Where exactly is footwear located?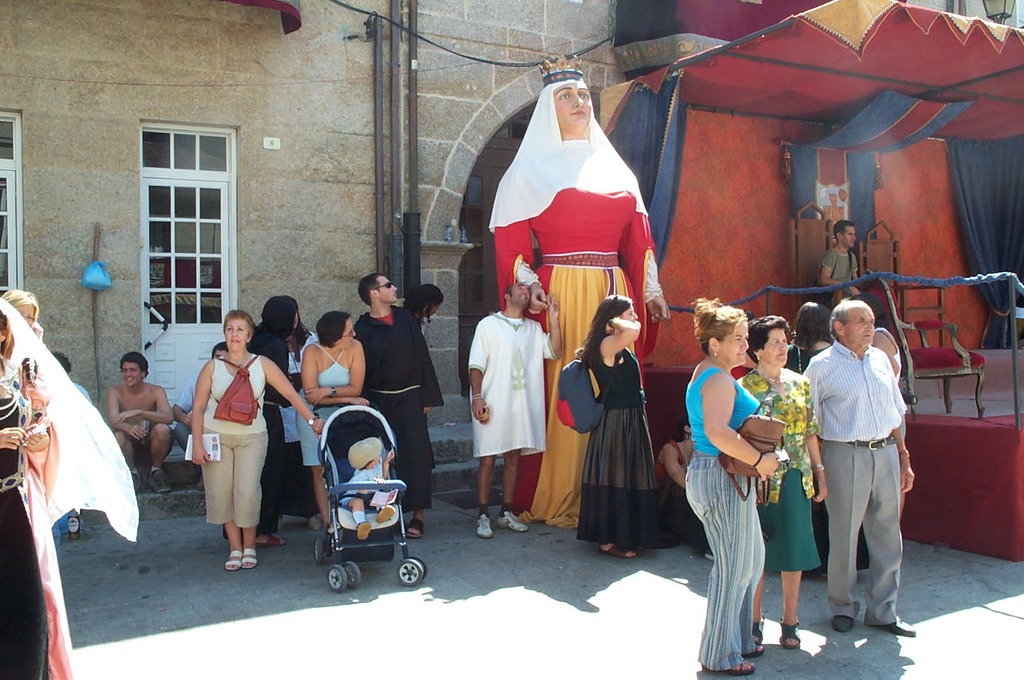
Its bounding box is 831 613 852 633.
